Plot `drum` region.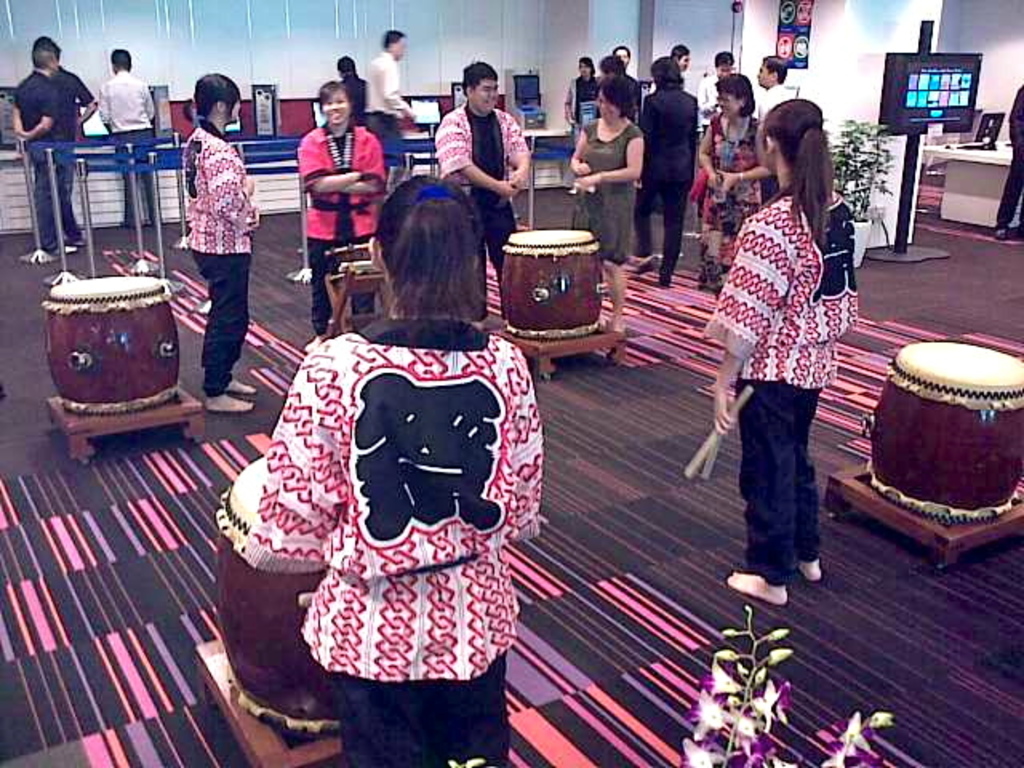
Plotted at l=864, t=339, r=1022, b=522.
